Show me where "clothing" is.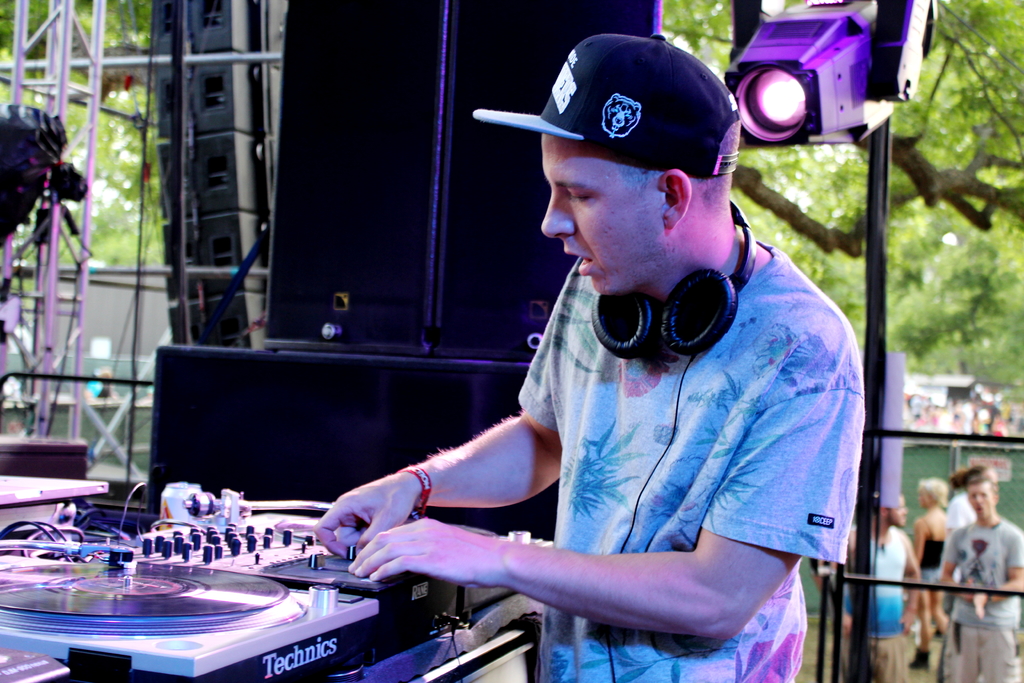
"clothing" is at rect(932, 511, 1023, 682).
